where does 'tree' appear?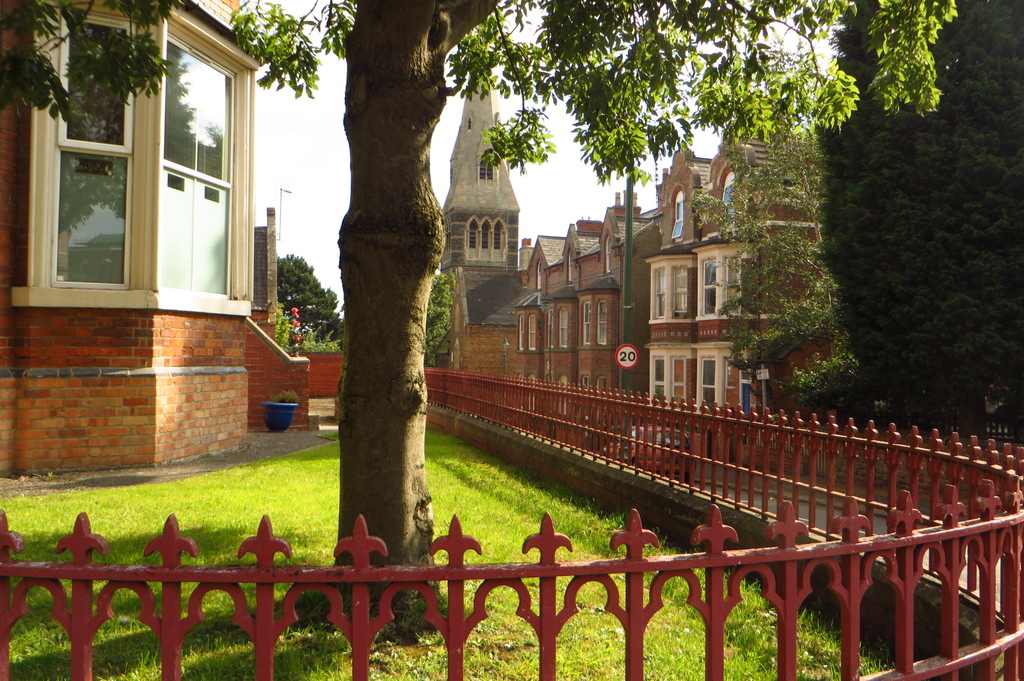
Appears at [712, 147, 870, 437].
